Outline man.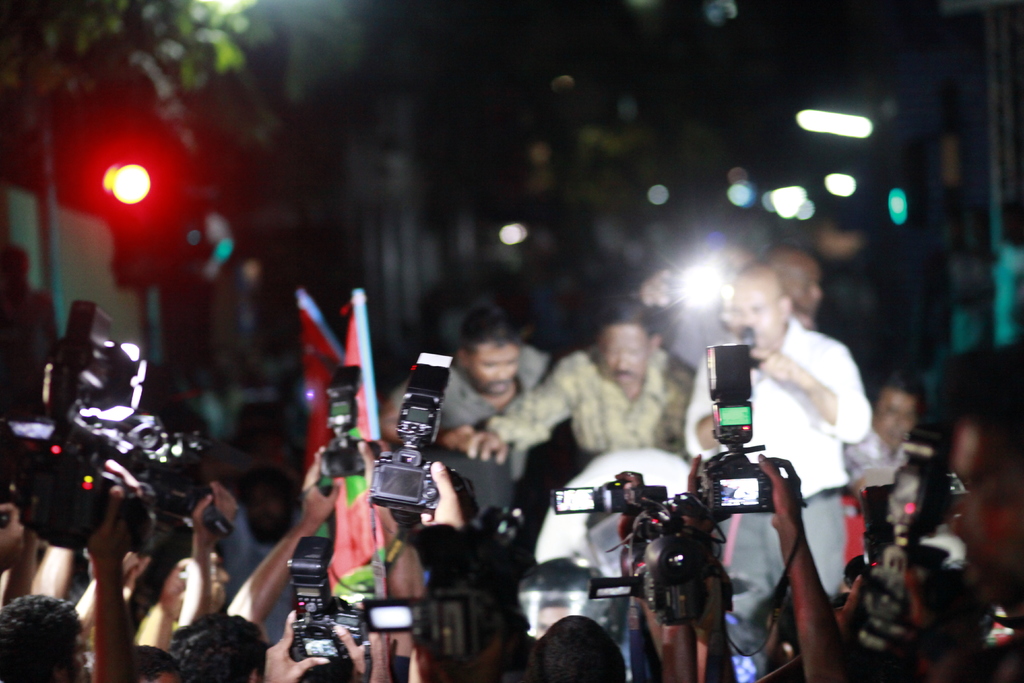
Outline: [229,471,317,632].
